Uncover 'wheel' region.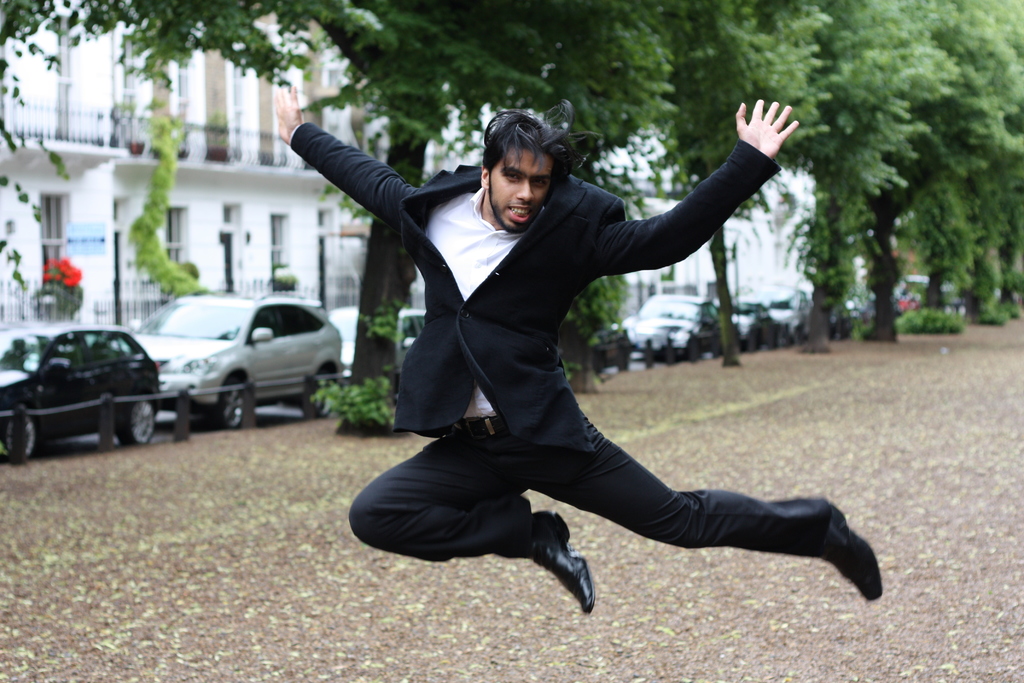
Uncovered: bbox=(115, 394, 159, 450).
